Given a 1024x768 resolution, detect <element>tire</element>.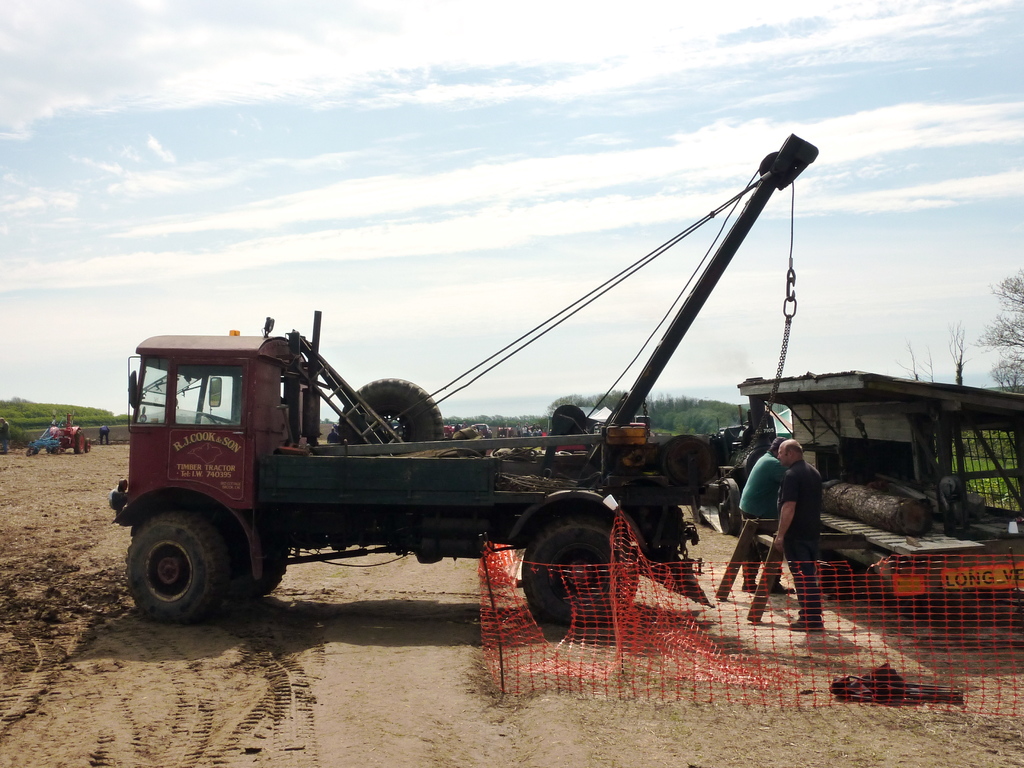
bbox(337, 380, 451, 442).
